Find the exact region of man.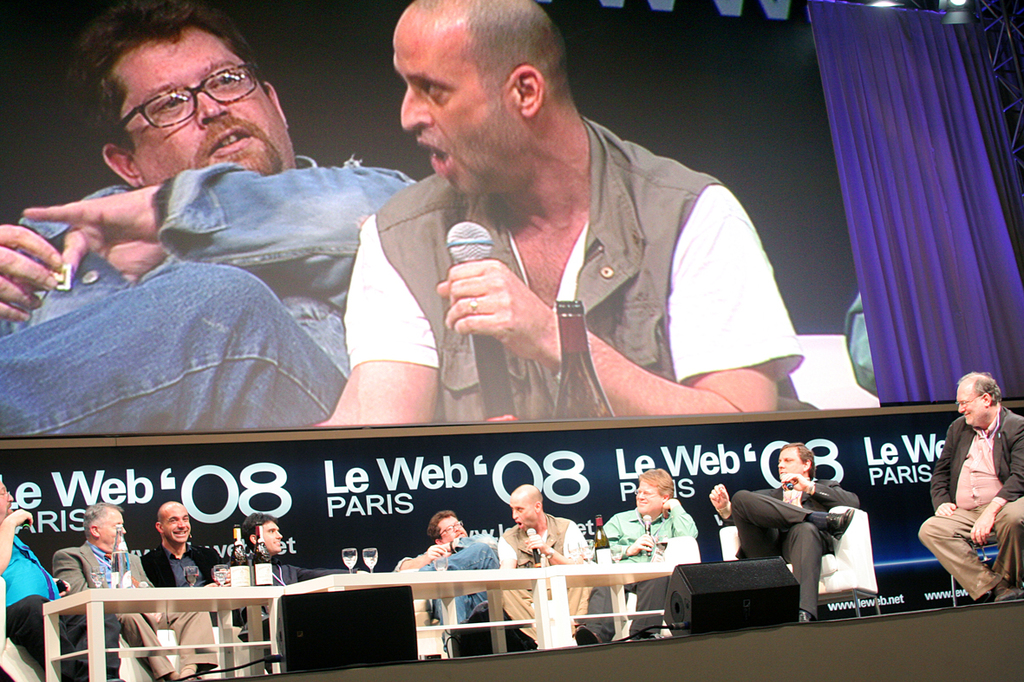
Exact region: <region>310, 0, 806, 425</region>.
